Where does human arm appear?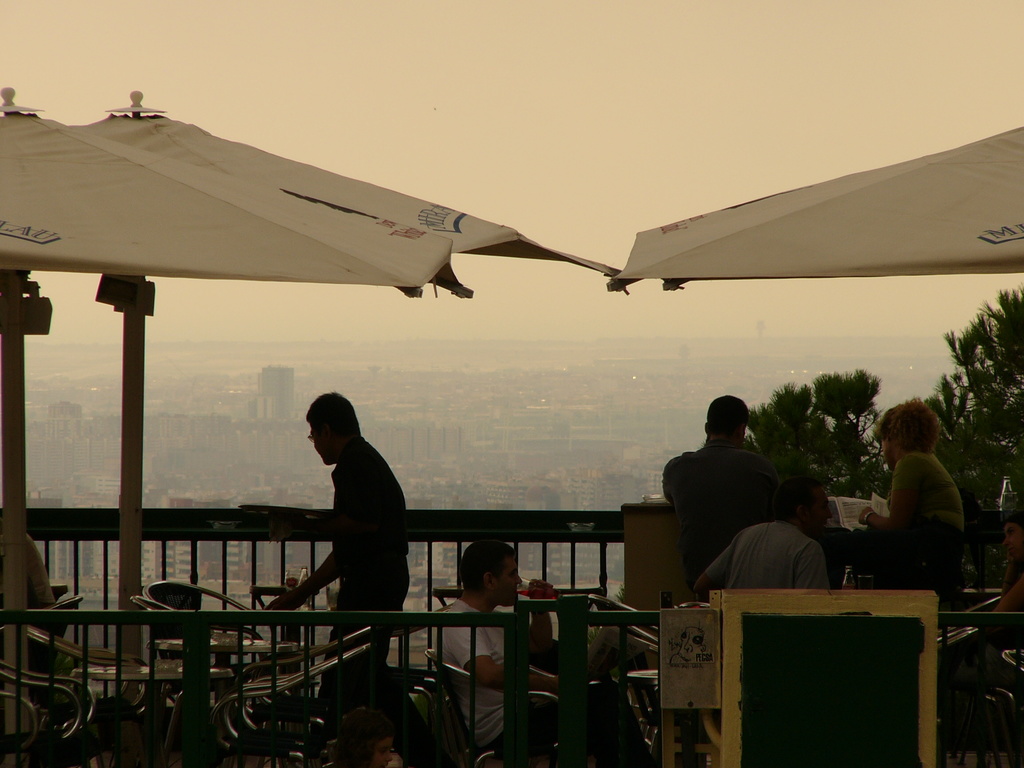
Appears at pyautogui.locateOnScreen(790, 542, 834, 589).
